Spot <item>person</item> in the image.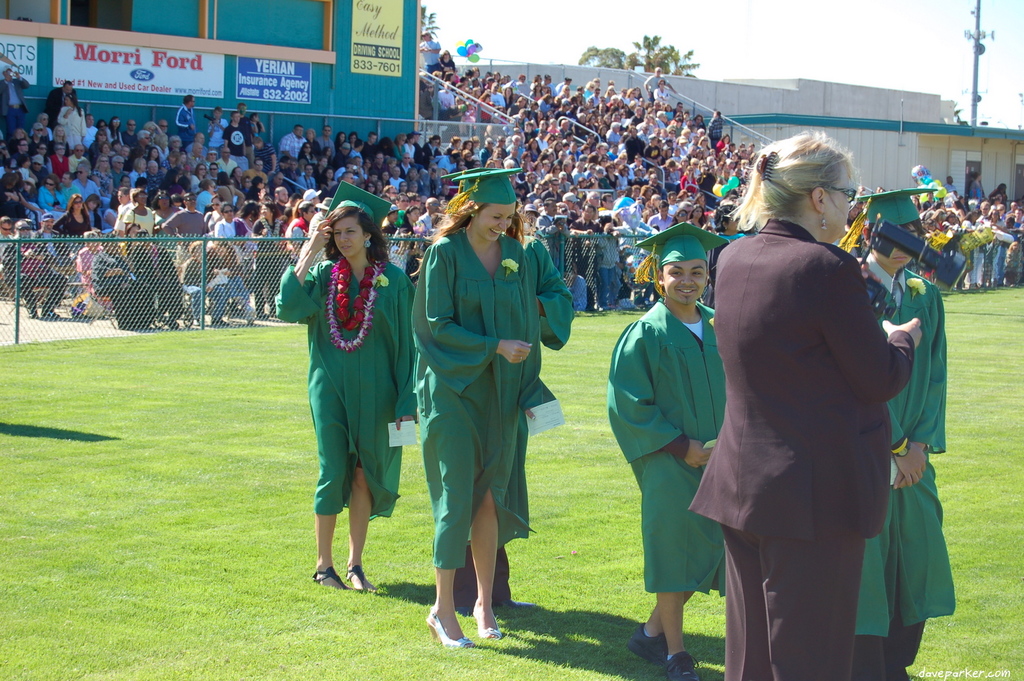
<item>person</item> found at <box>84,191,106,230</box>.
